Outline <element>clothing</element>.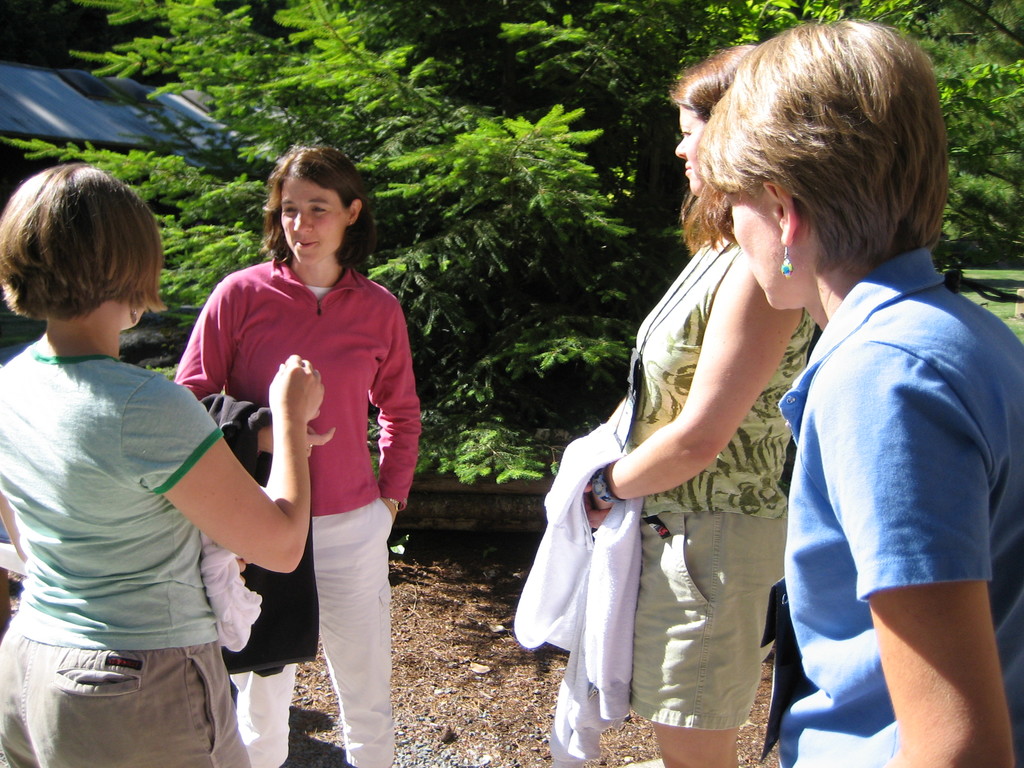
Outline: <bbox>514, 220, 819, 767</bbox>.
